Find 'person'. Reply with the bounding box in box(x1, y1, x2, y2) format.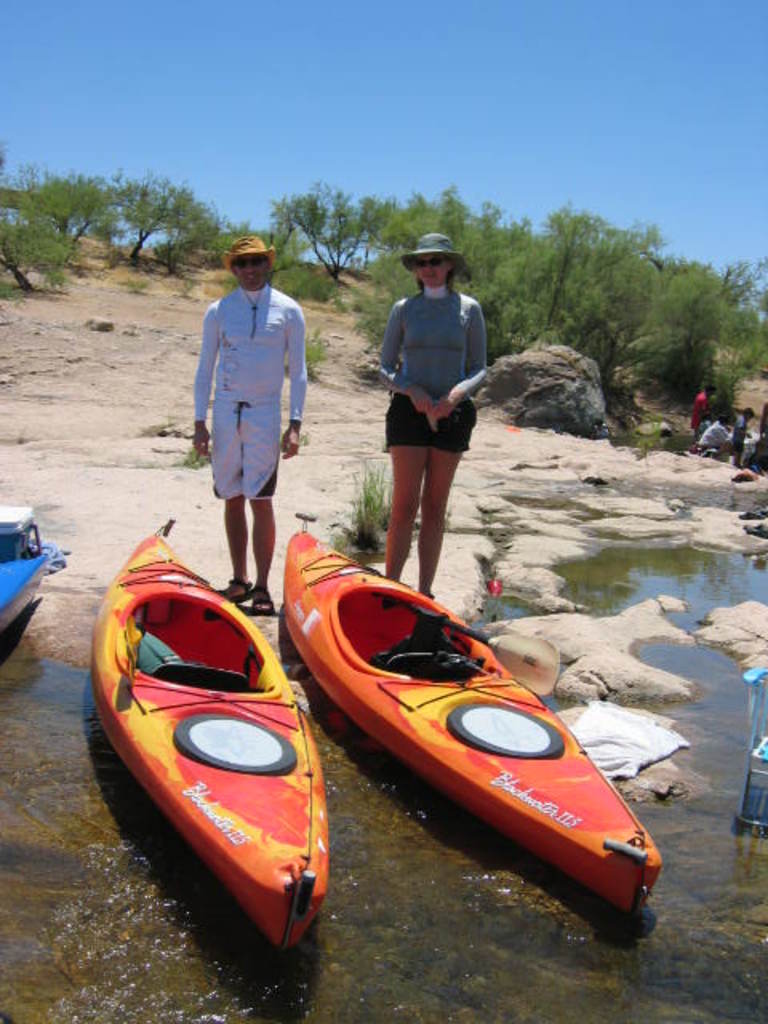
box(368, 232, 490, 586).
